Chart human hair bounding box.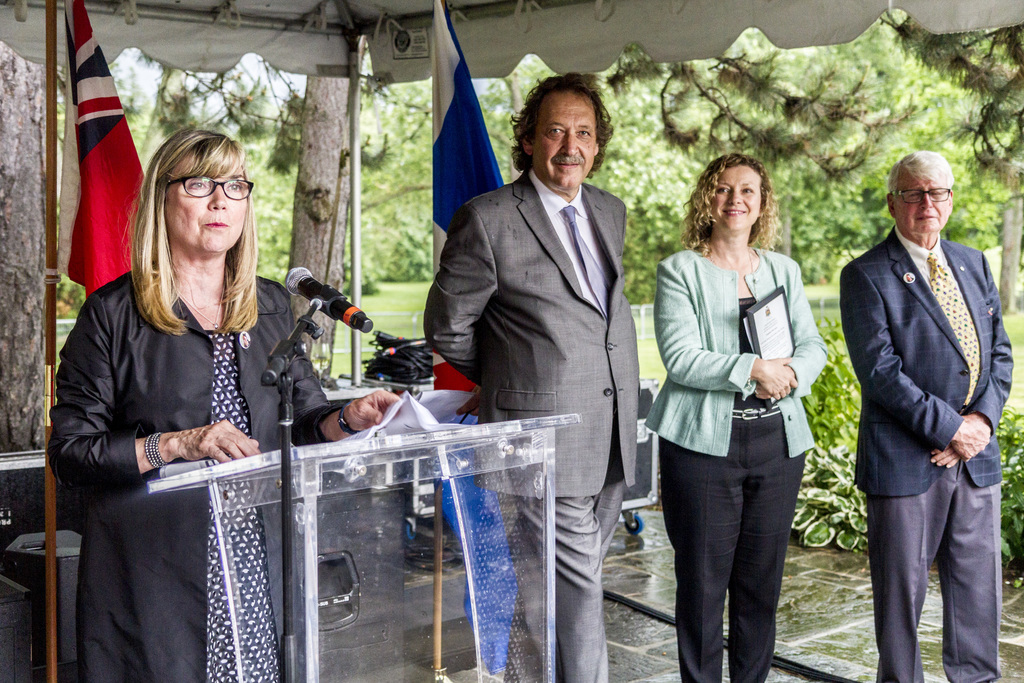
Charted: Rect(676, 152, 779, 253).
